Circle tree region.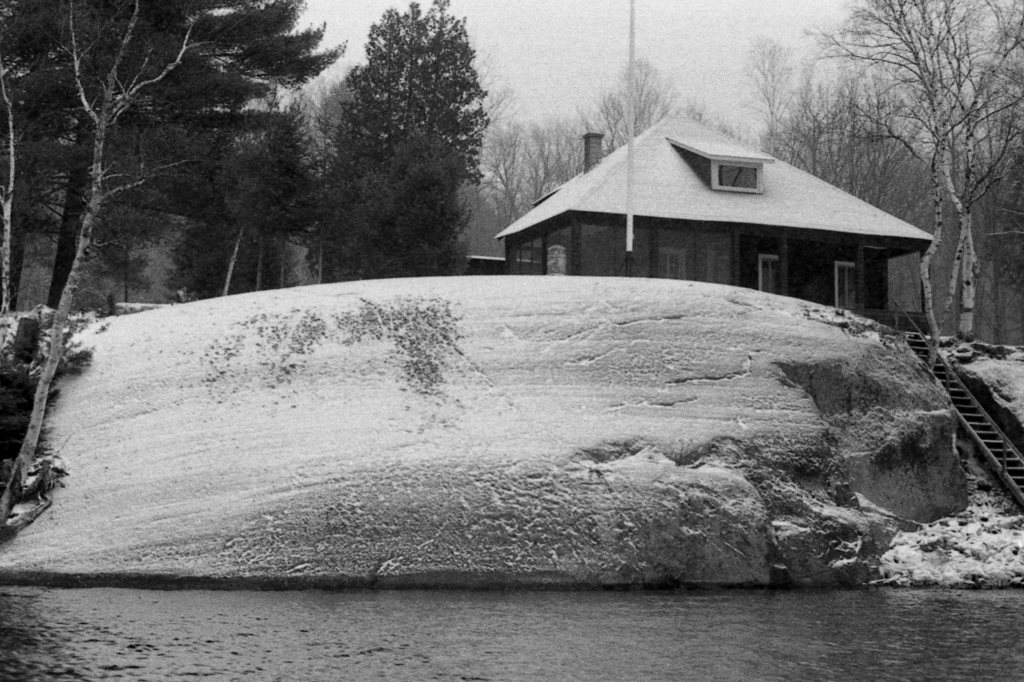
Region: (left=0, top=0, right=342, bottom=538).
